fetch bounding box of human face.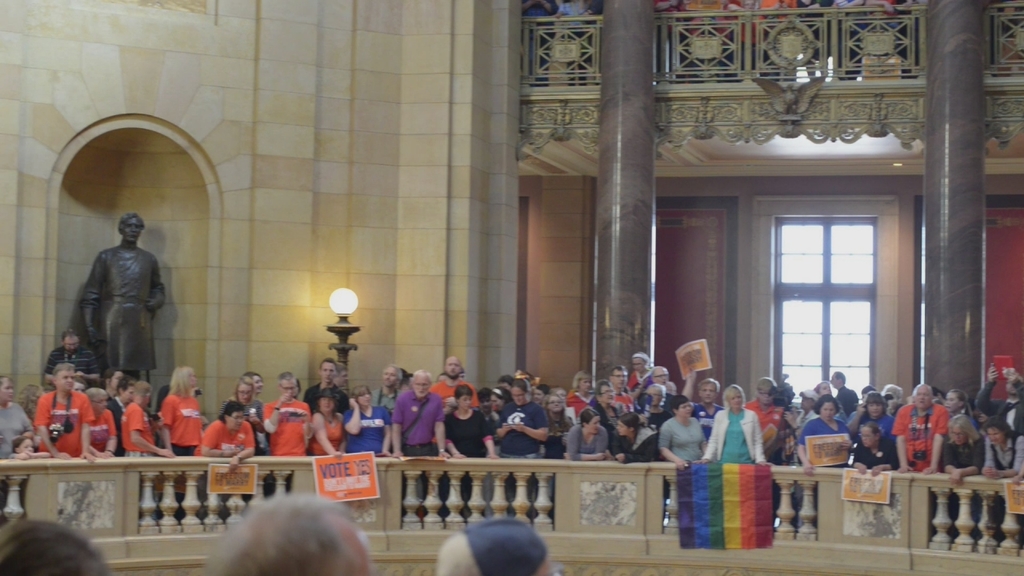
Bbox: {"left": 730, "top": 386, "right": 740, "bottom": 409}.
